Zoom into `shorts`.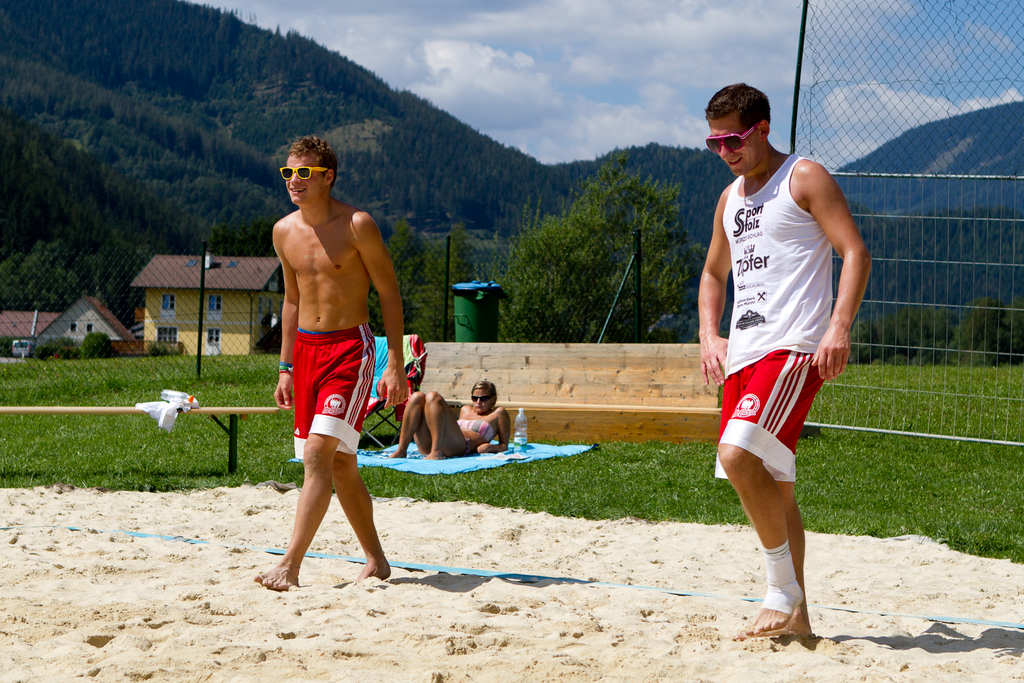
Zoom target: Rect(710, 354, 821, 483).
